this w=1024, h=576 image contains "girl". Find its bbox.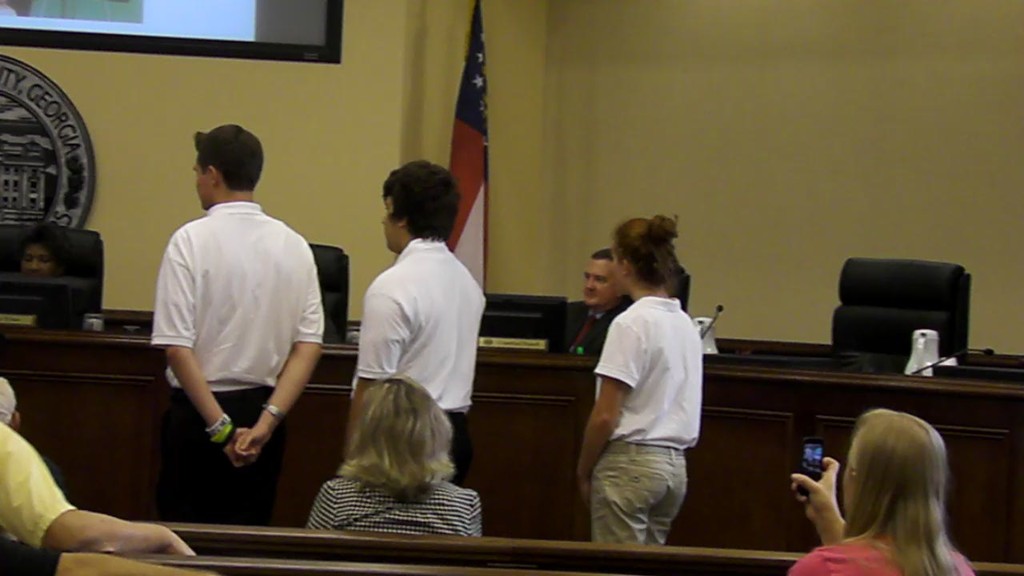
{"x1": 305, "y1": 377, "x2": 484, "y2": 540}.
